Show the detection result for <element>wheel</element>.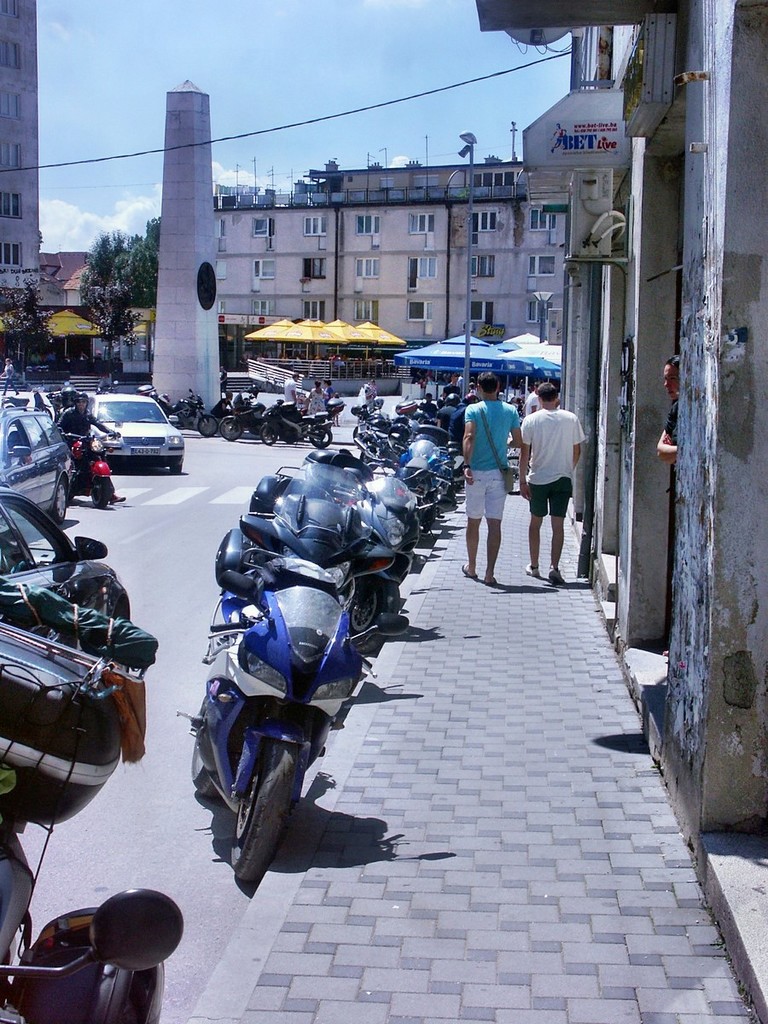
(216, 412, 246, 442).
